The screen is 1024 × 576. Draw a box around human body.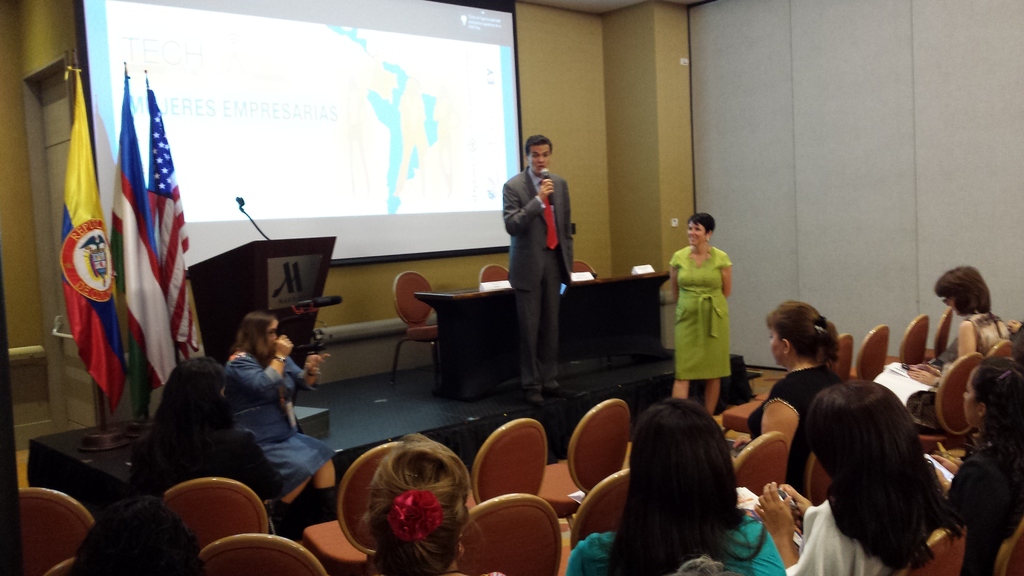
[364, 433, 500, 575].
